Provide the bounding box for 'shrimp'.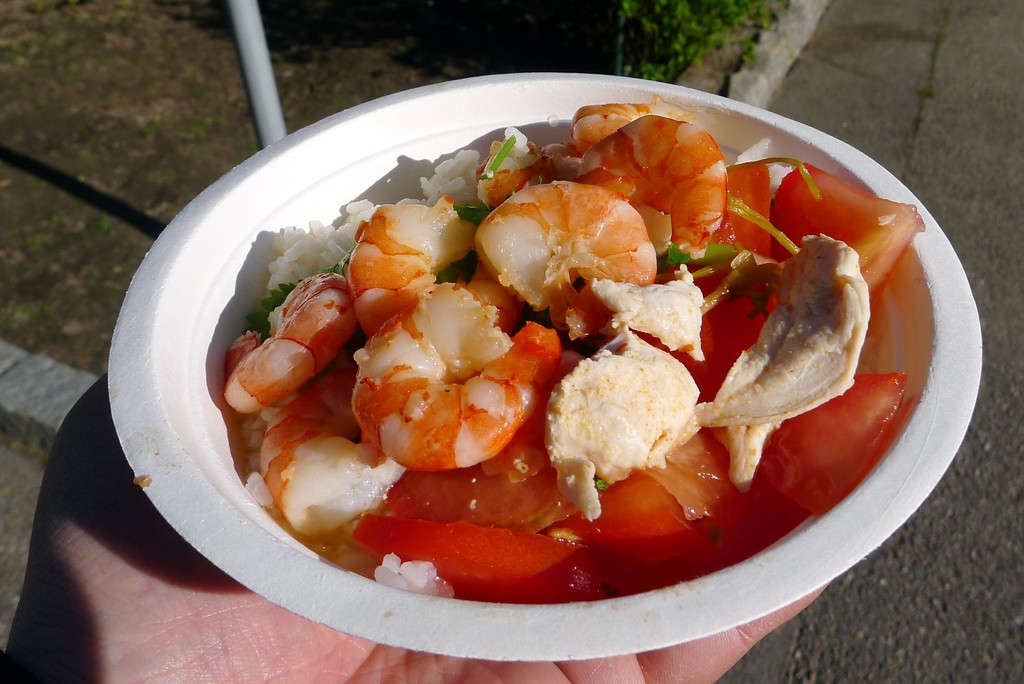
(x1=566, y1=101, x2=660, y2=159).
